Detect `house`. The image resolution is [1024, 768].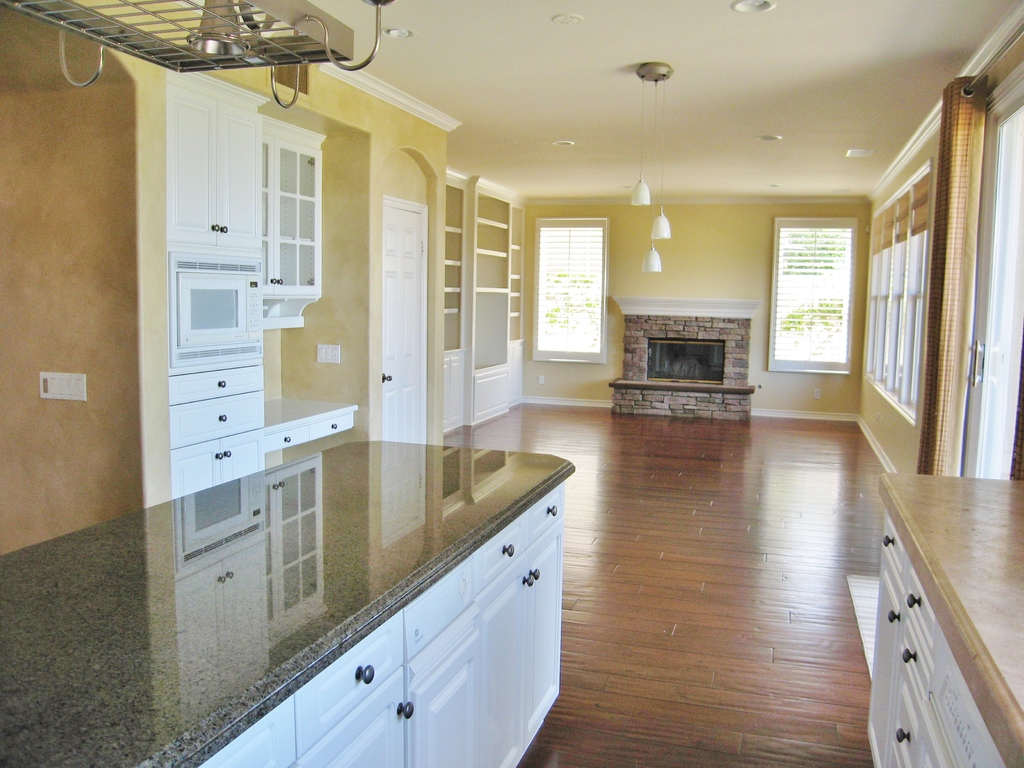
l=0, t=0, r=1023, b=767.
